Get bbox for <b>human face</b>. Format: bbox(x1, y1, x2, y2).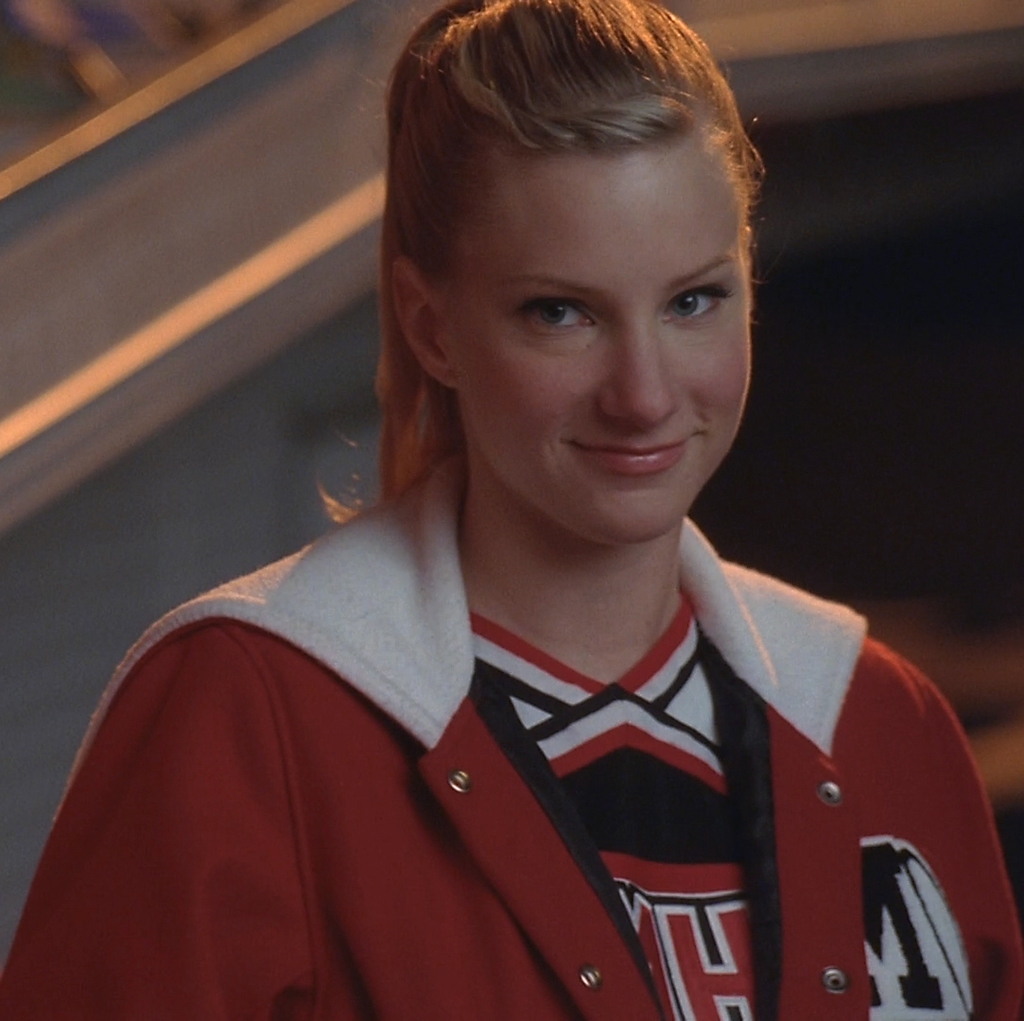
bbox(439, 163, 753, 544).
